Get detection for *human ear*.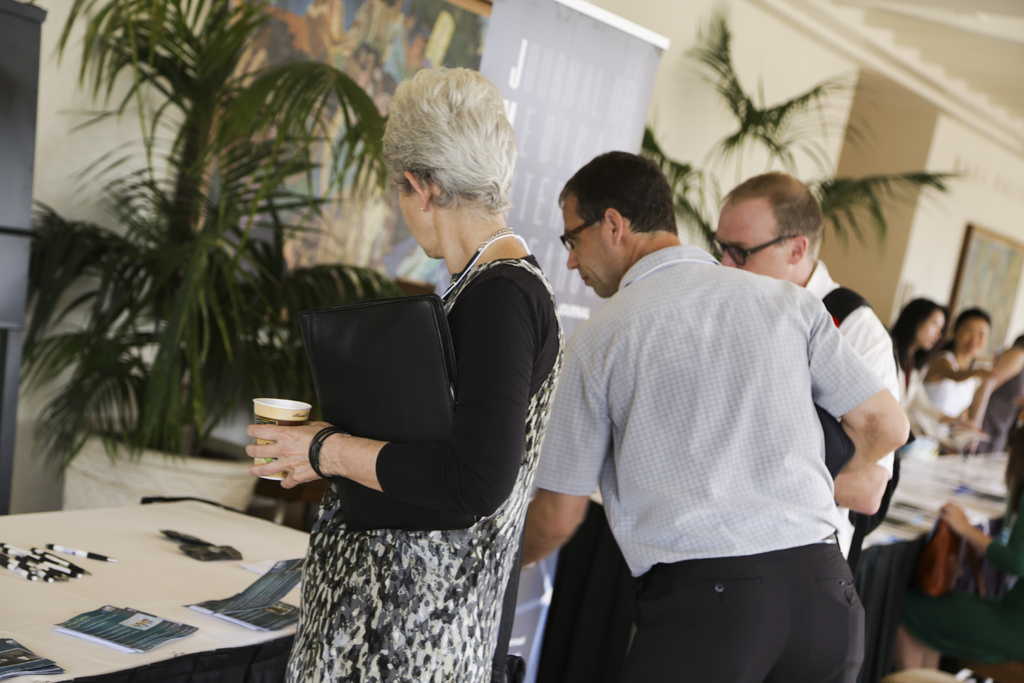
Detection: (787, 232, 808, 267).
